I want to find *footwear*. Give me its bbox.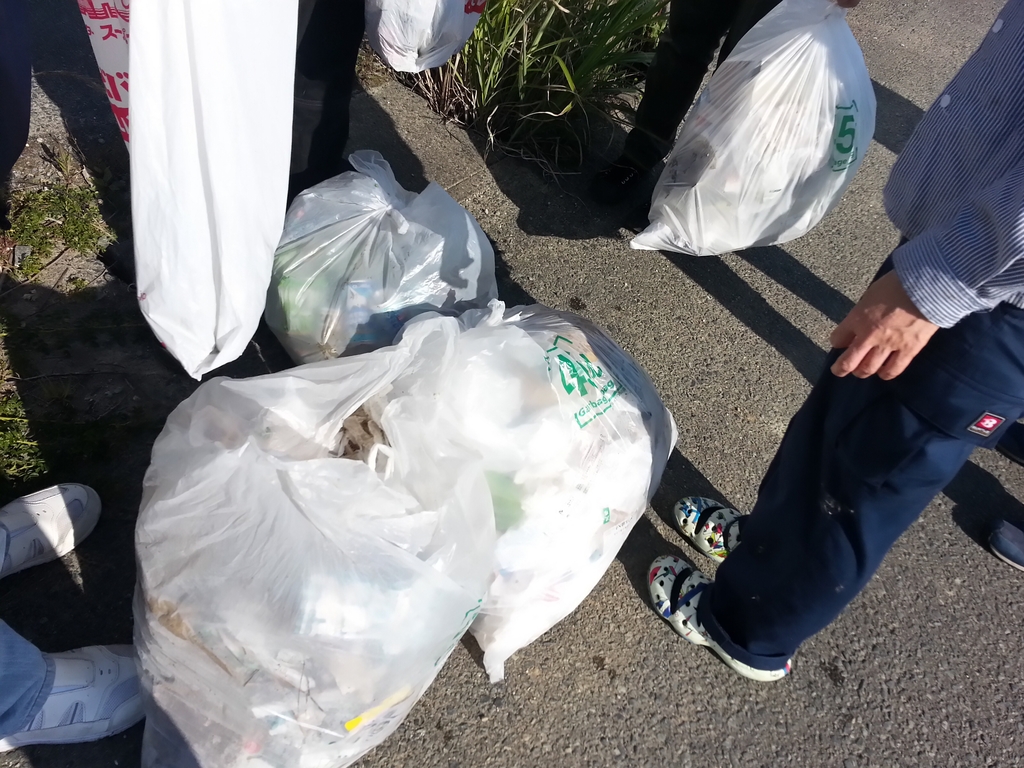
select_region(675, 502, 756, 559).
